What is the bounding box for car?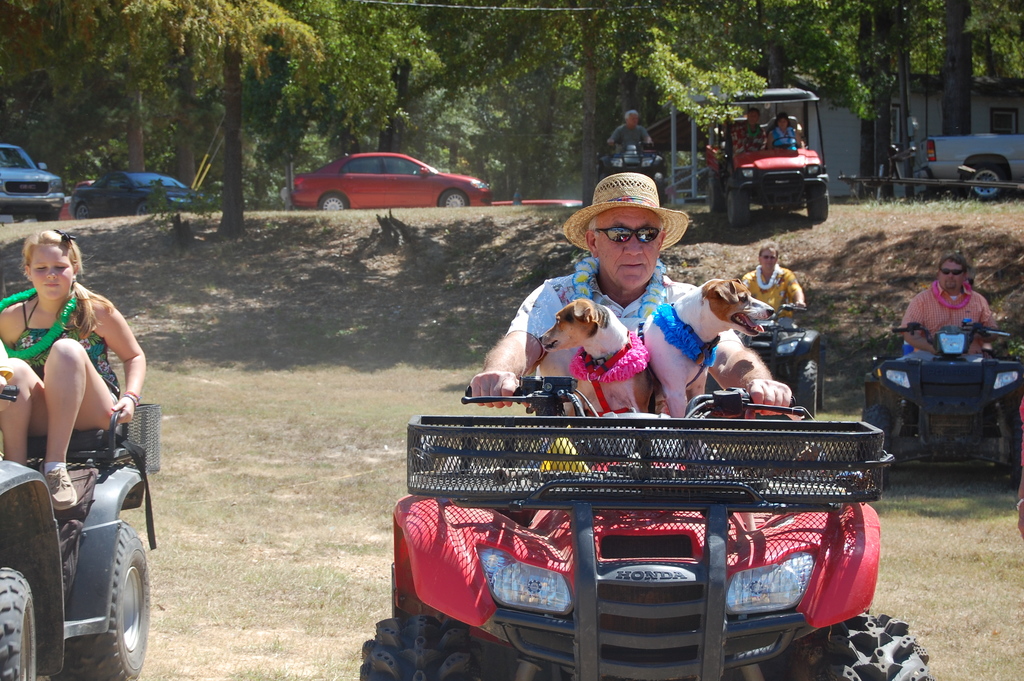
box=[58, 180, 116, 222].
